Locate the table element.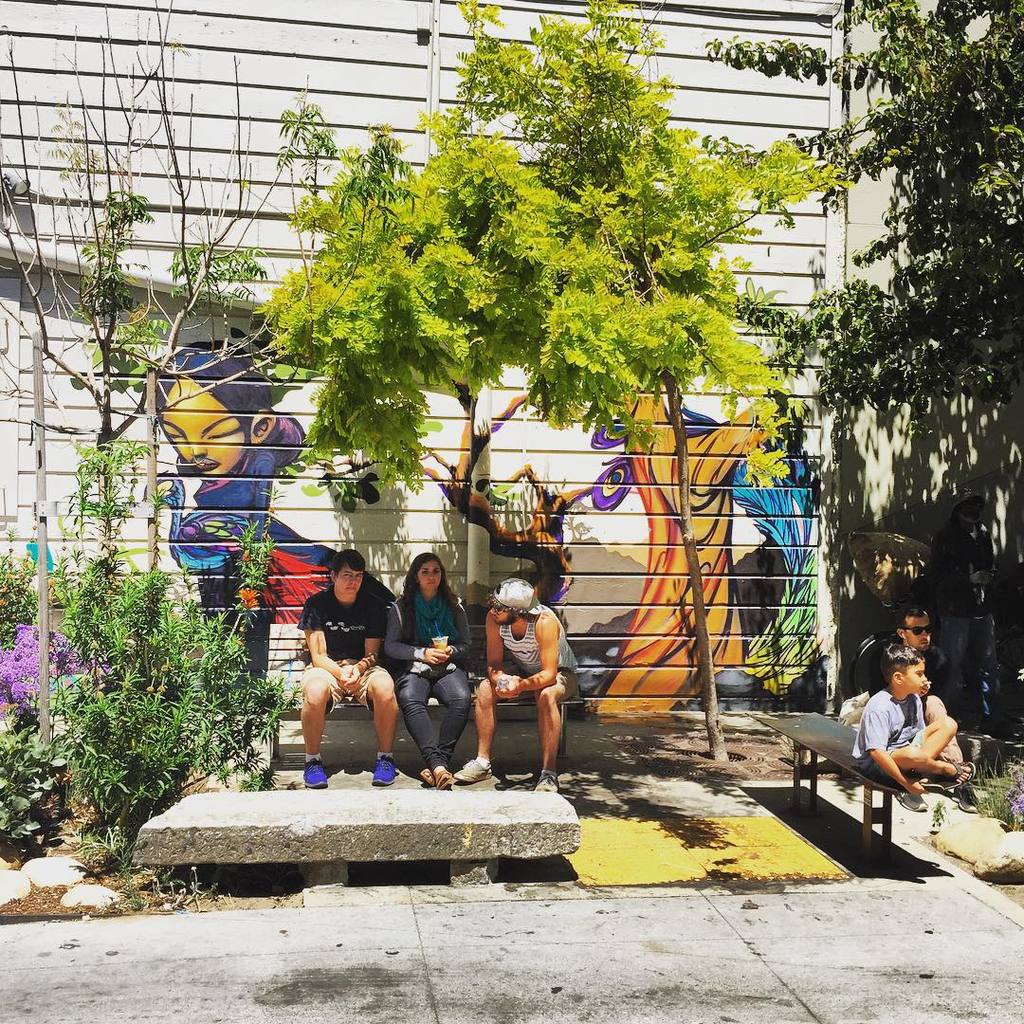
Element bbox: rect(752, 699, 960, 844).
